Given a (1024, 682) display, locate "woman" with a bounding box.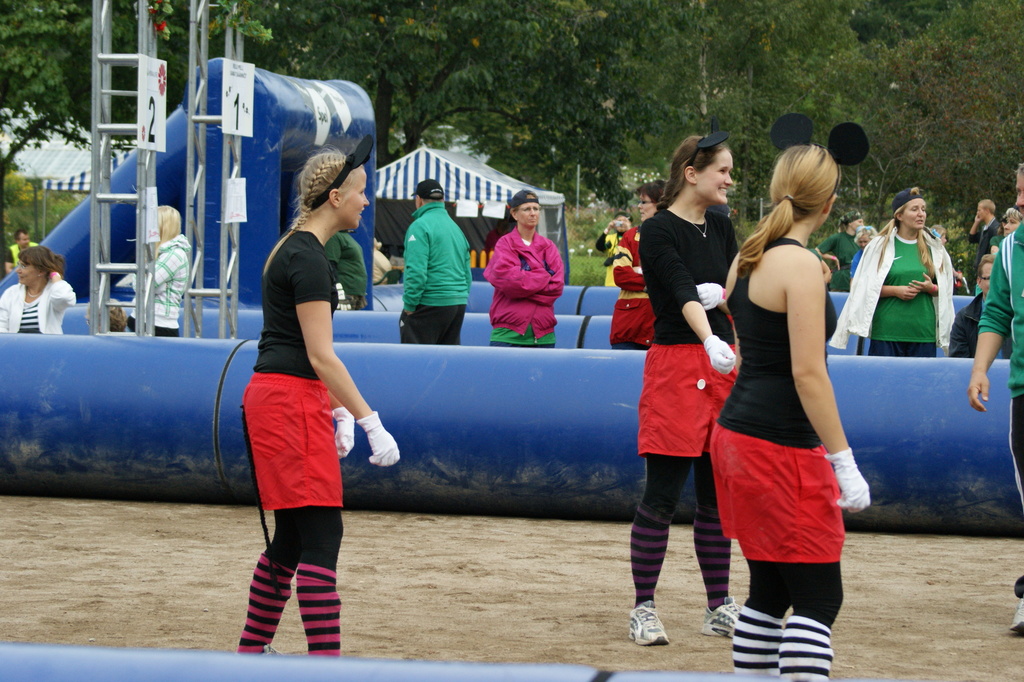
Located: <box>847,225,881,284</box>.
